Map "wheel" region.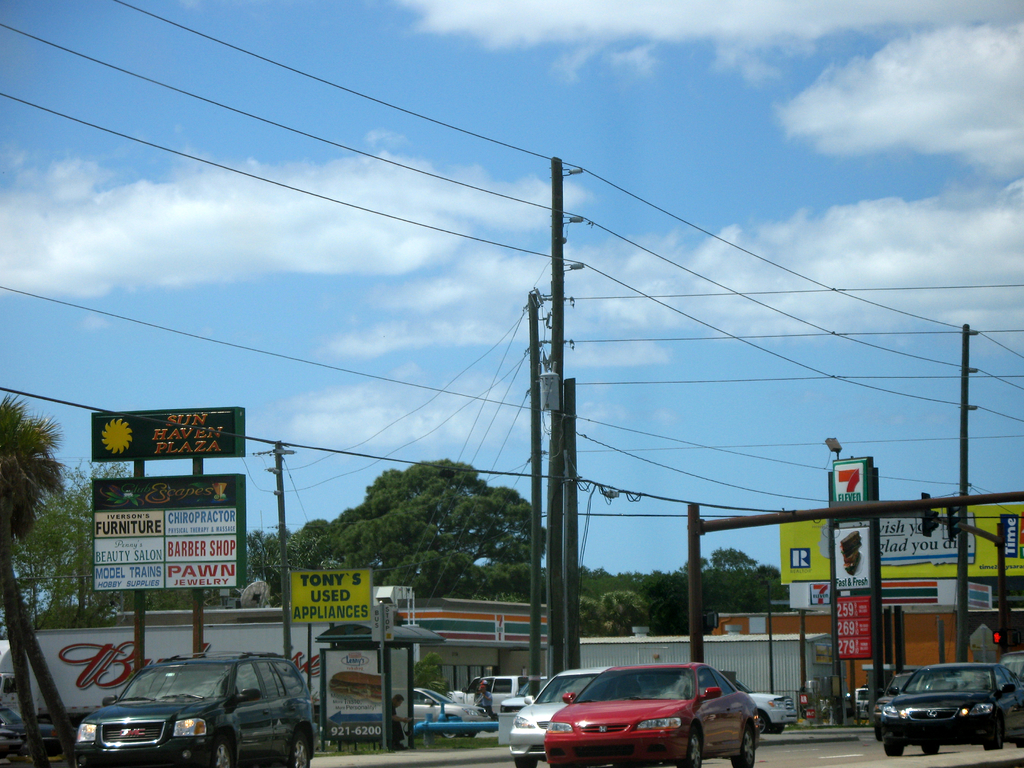
Mapped to detection(677, 736, 705, 767).
